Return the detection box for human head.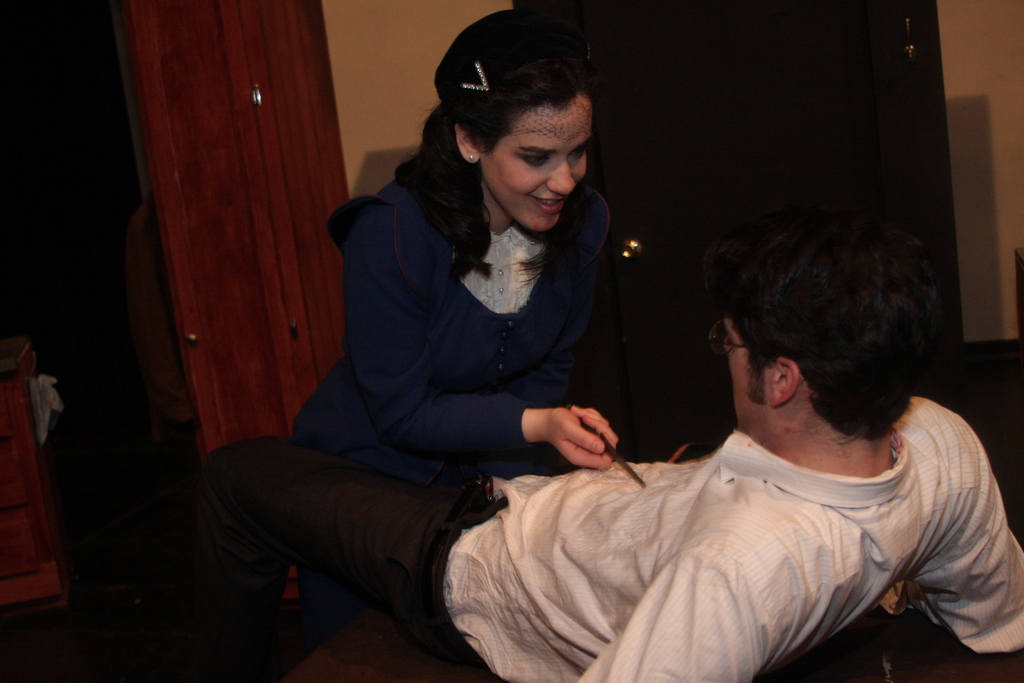
679:188:951:452.
